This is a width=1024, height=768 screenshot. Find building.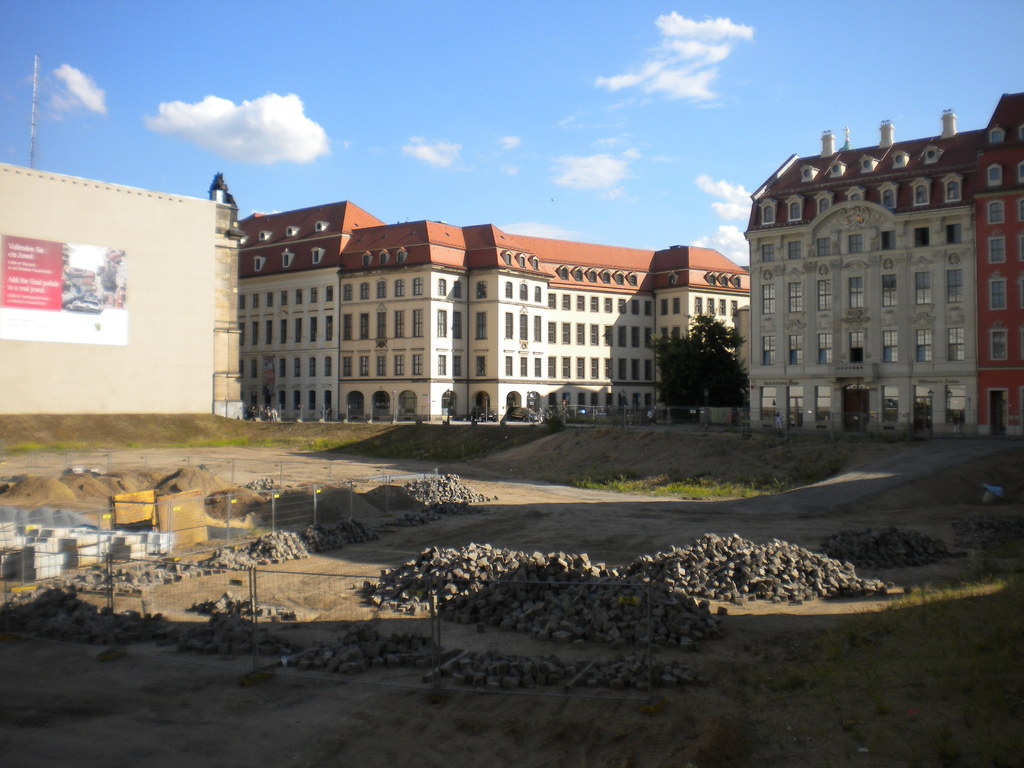
Bounding box: (0, 163, 247, 419).
